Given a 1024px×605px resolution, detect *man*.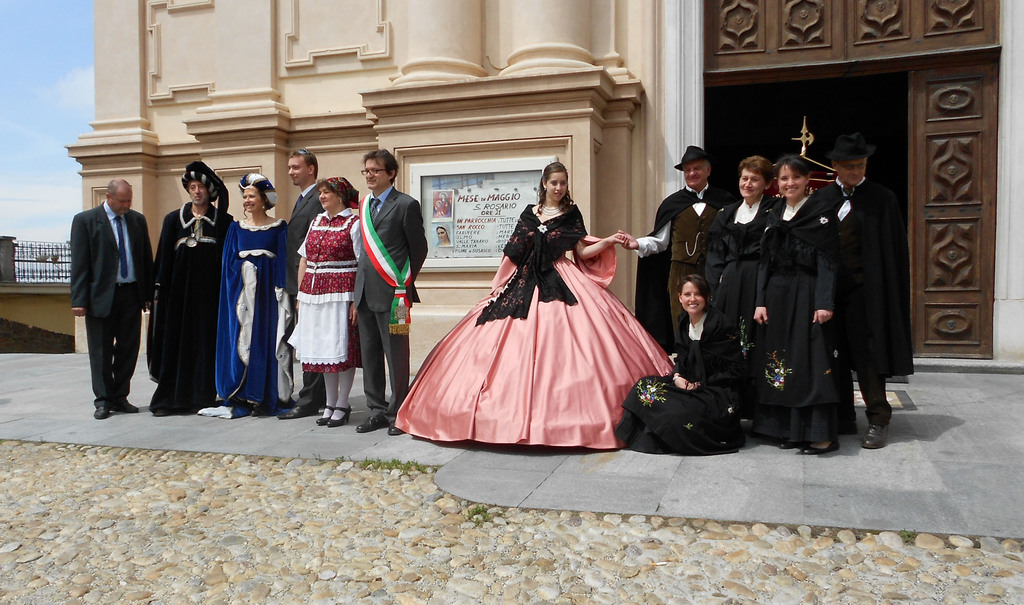
[60,168,137,415].
